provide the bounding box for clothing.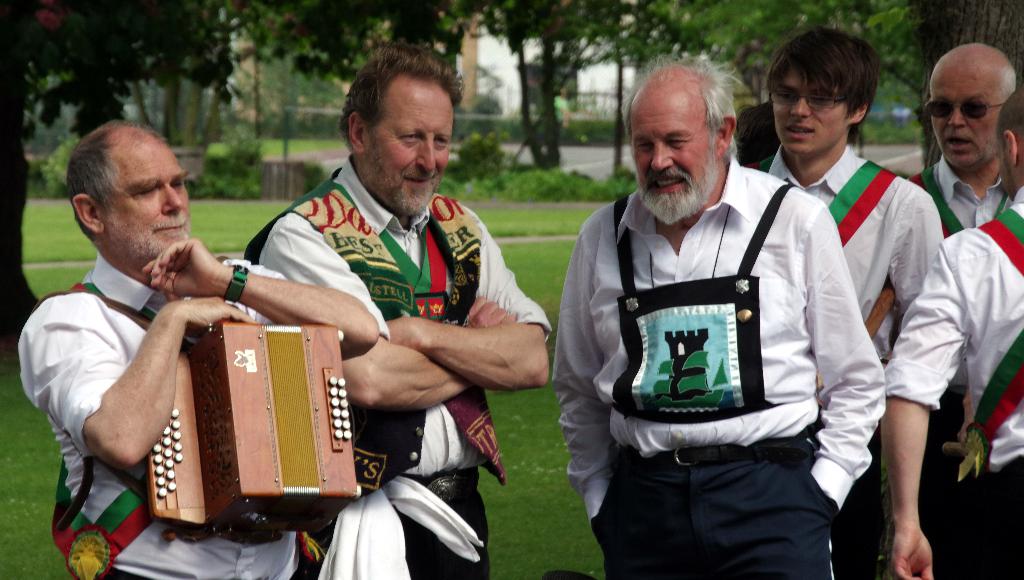
240:151:559:579.
